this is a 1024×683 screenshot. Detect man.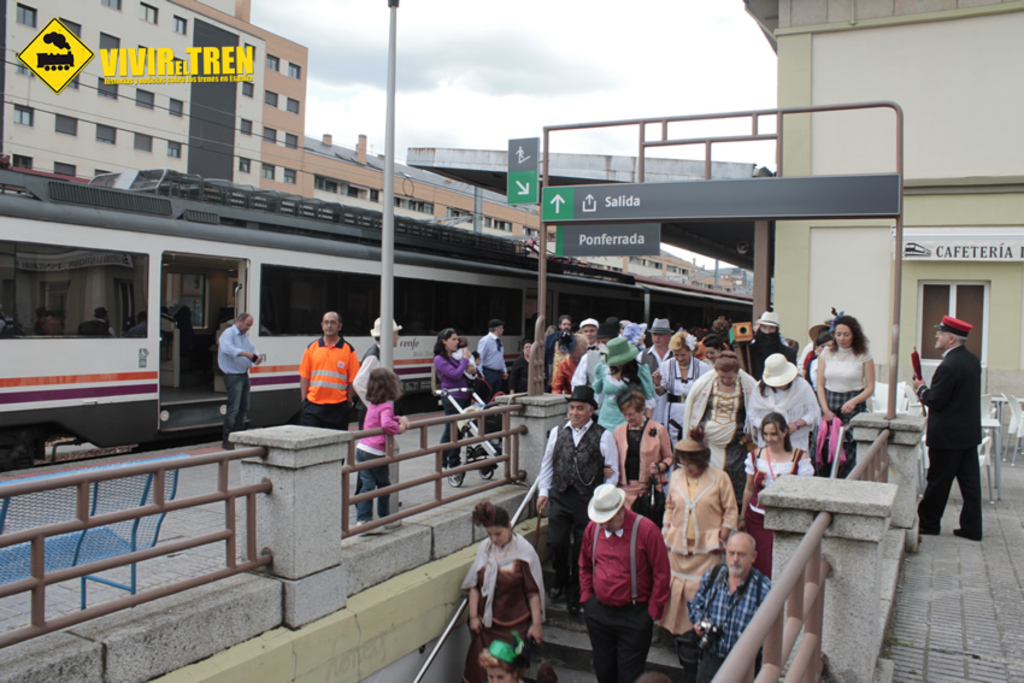
299 314 359 428.
